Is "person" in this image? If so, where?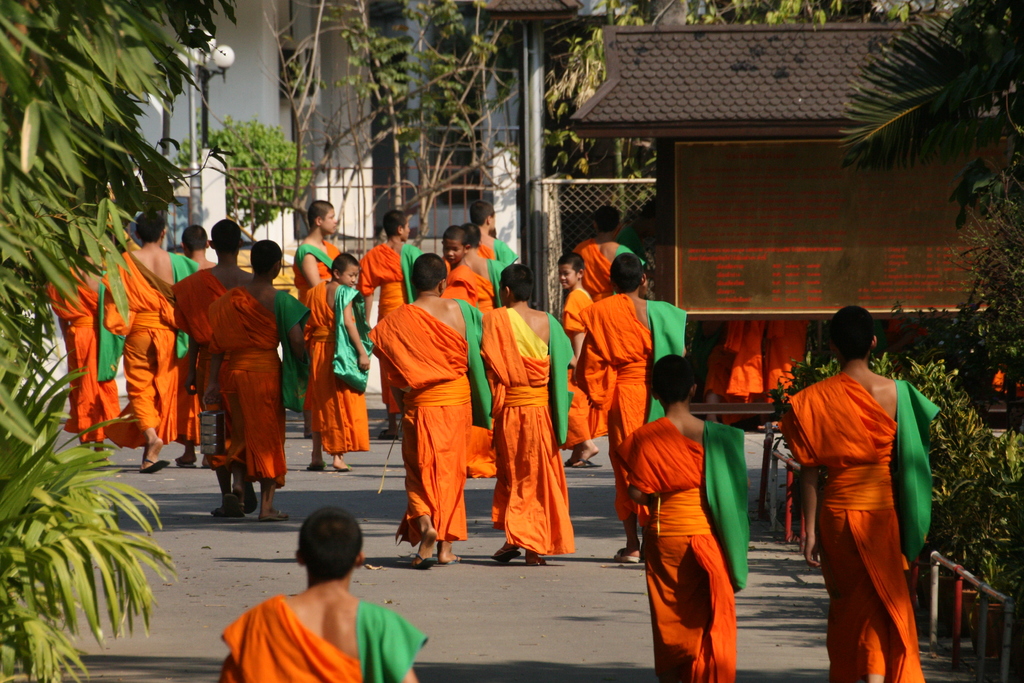
Yes, at [776, 317, 925, 677].
